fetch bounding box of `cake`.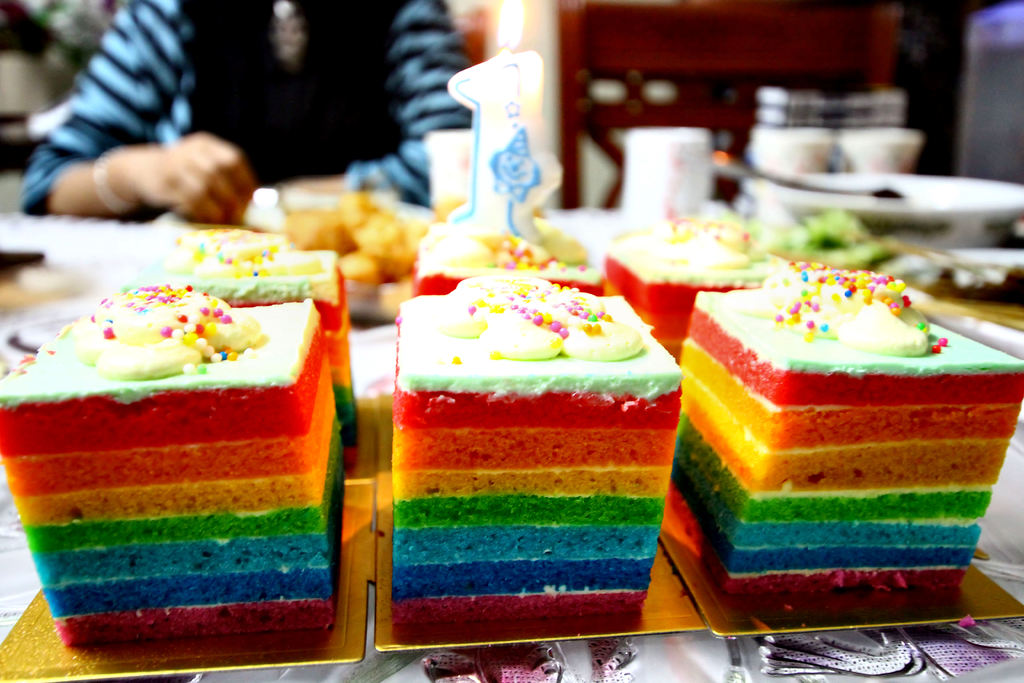
Bbox: bbox(0, 283, 342, 647).
